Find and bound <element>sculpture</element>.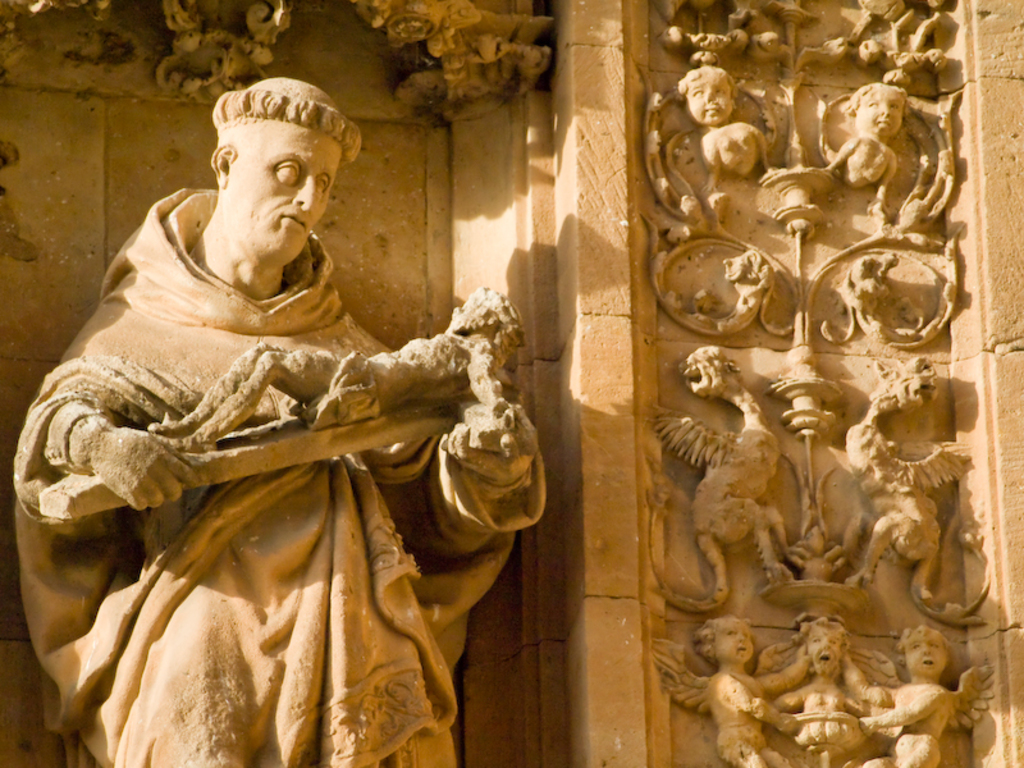
Bound: <bbox>809, 233, 966, 348</bbox>.
